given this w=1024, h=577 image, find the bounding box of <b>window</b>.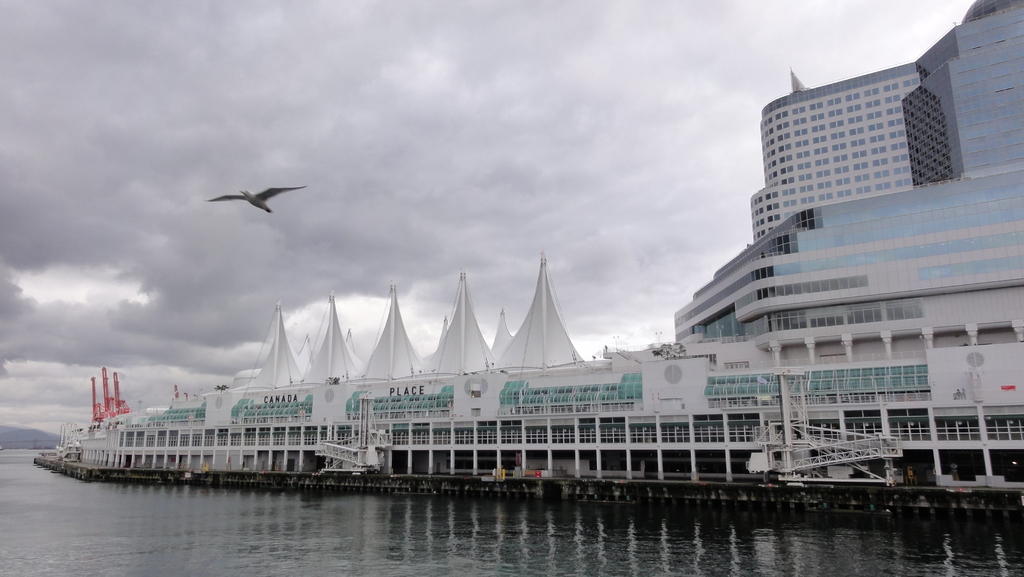
region(751, 195, 762, 209).
